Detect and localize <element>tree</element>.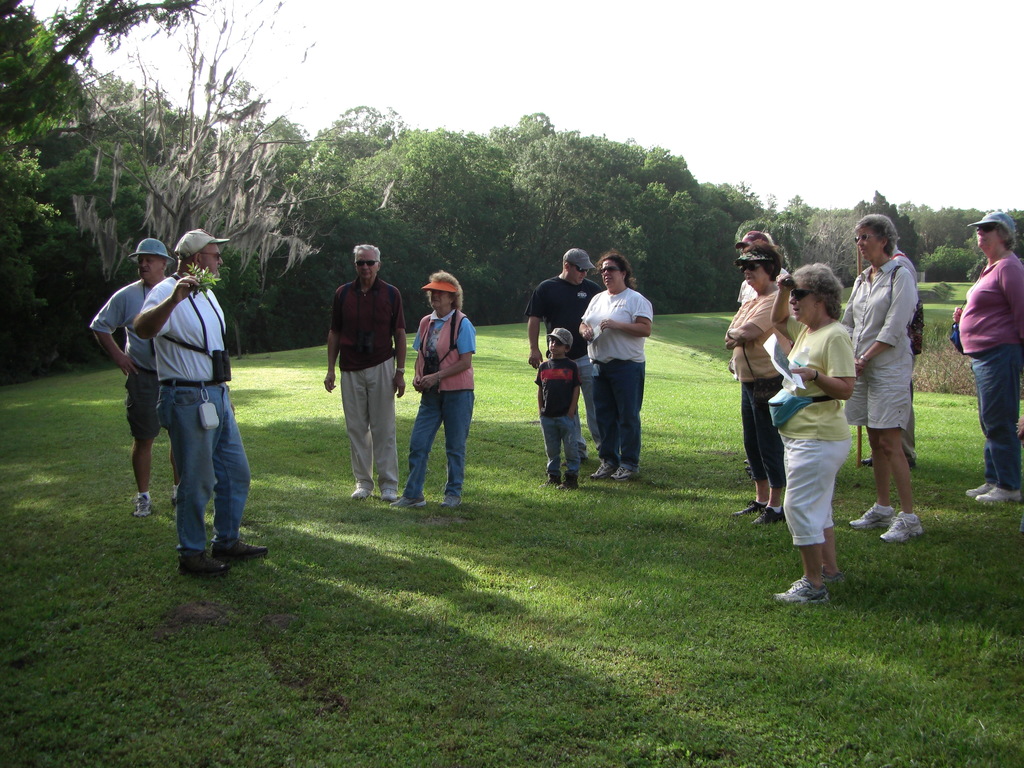
Localized at [x1=892, y1=201, x2=984, y2=257].
